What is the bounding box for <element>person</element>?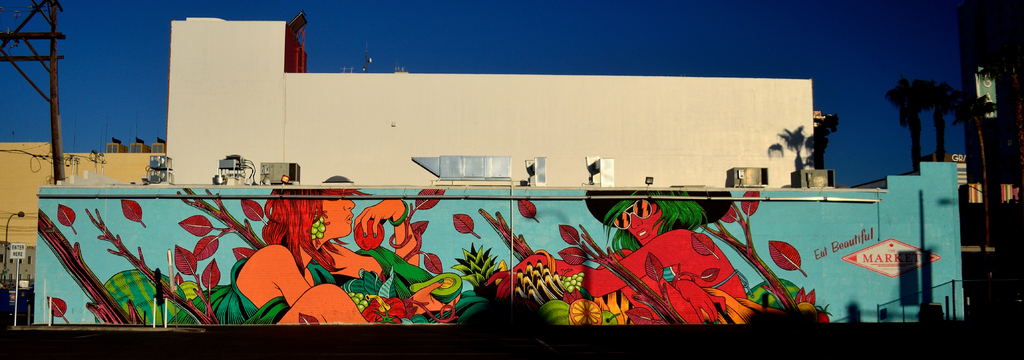
box(538, 200, 801, 328).
